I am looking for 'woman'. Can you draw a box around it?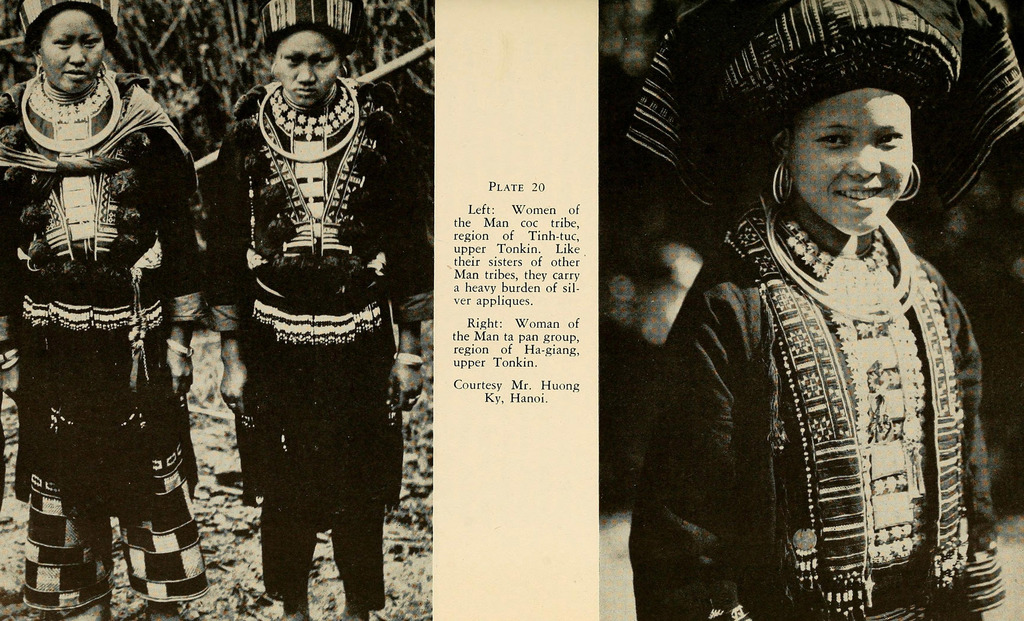
Sure, the bounding box is BBox(207, 1, 435, 619).
